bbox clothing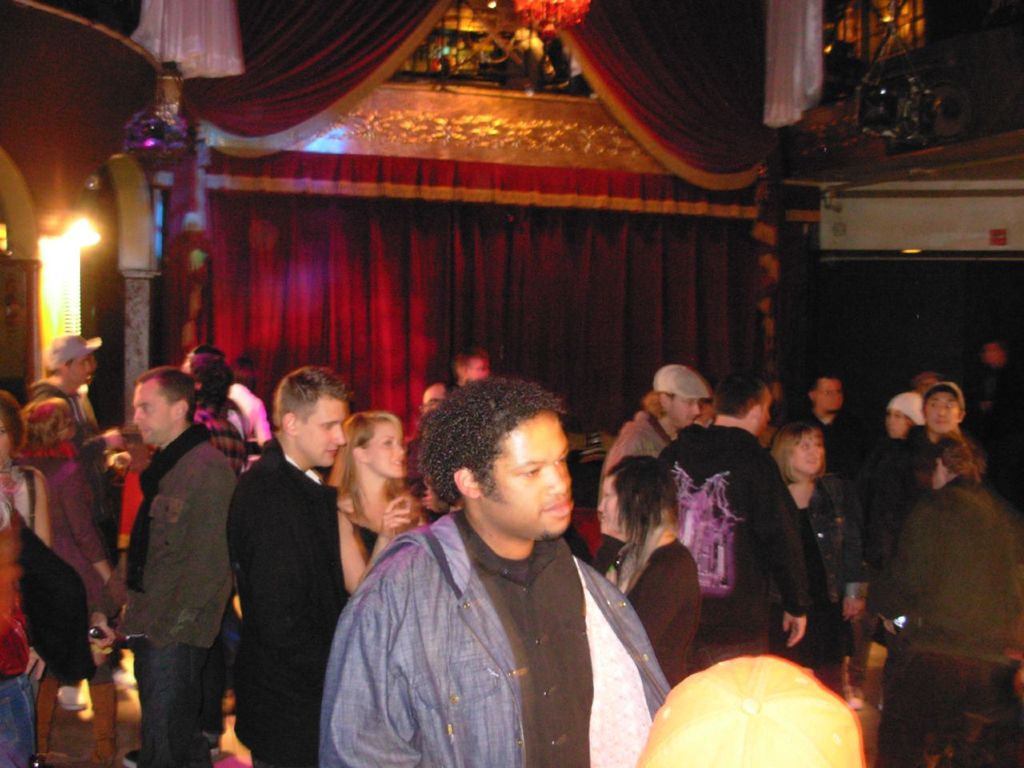
box(226, 438, 349, 767)
